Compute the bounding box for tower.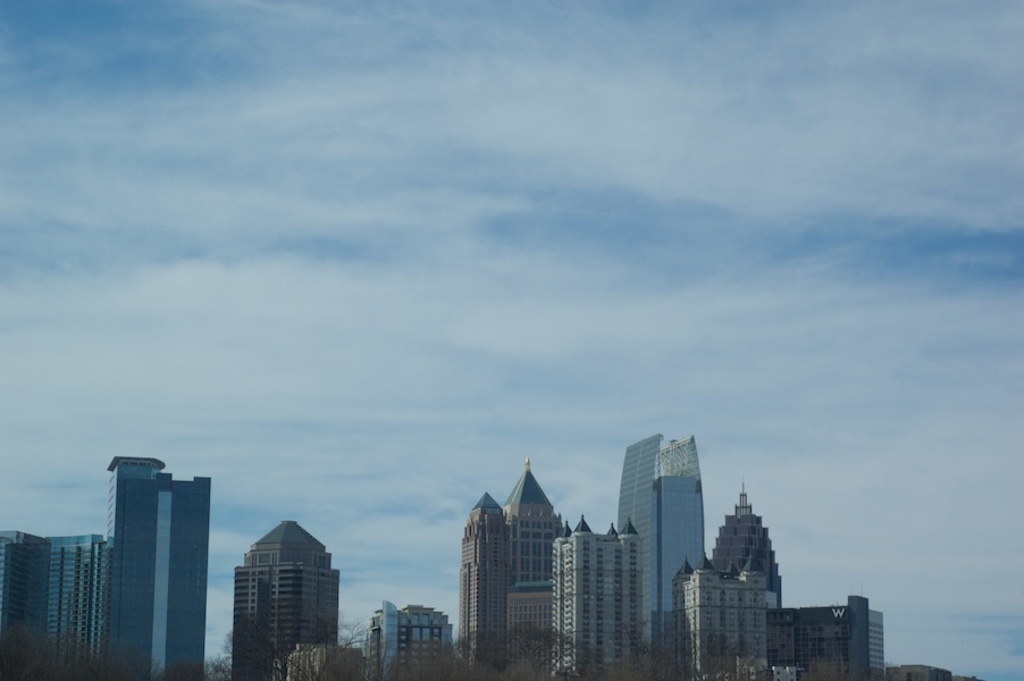
box=[615, 438, 705, 680].
